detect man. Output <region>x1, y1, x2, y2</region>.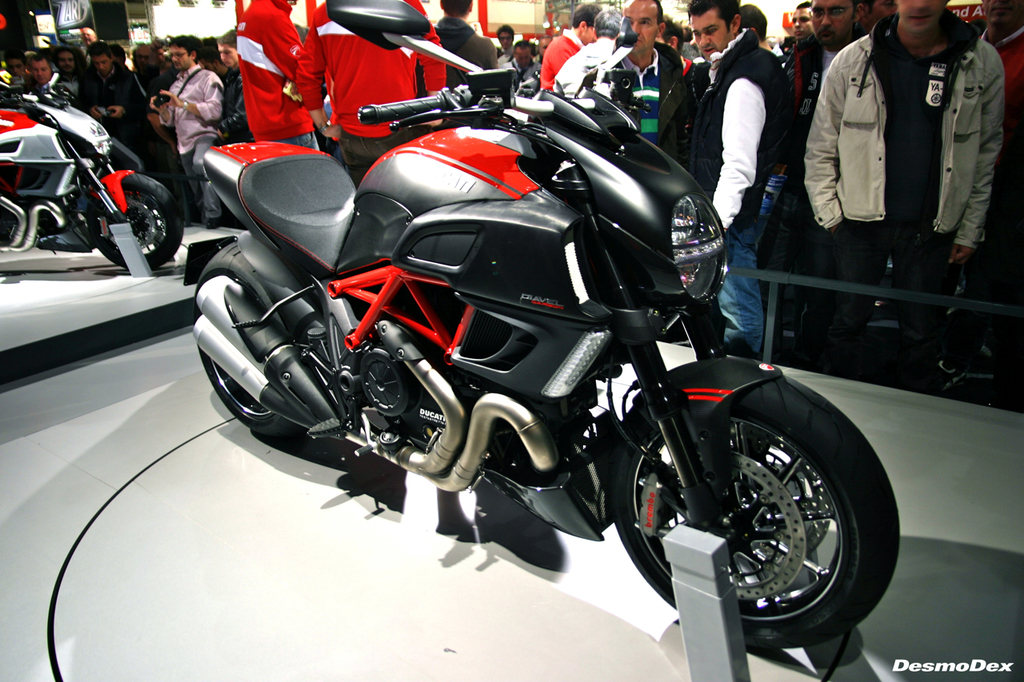
<region>779, 0, 818, 118</region>.
